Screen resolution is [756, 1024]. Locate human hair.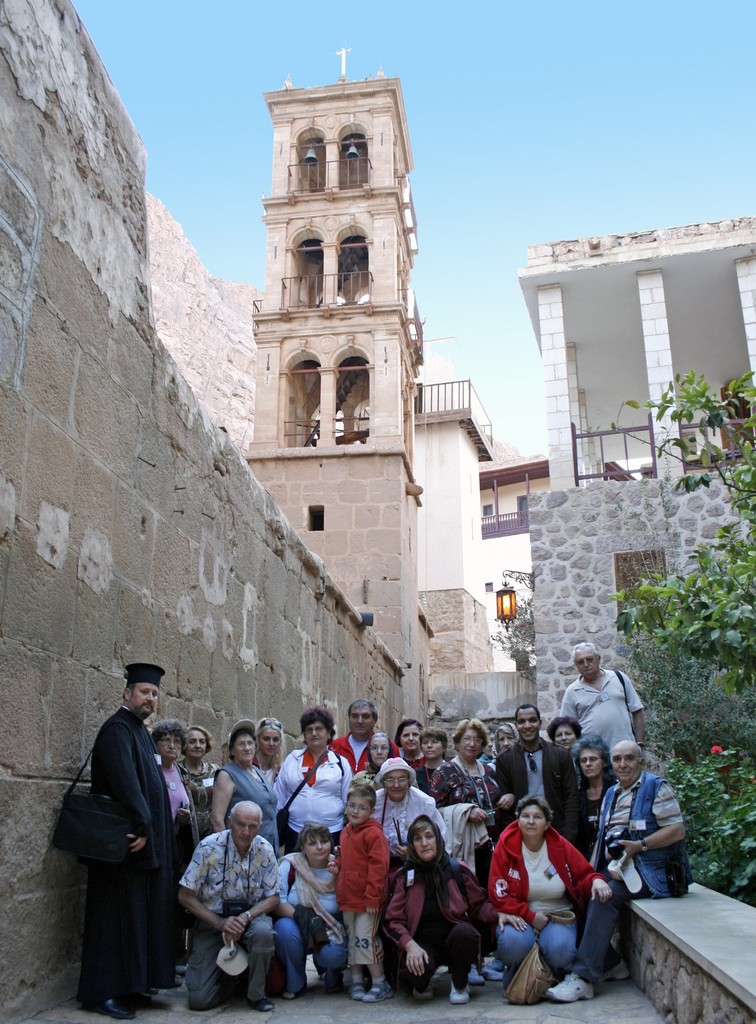
(left=297, top=819, right=332, bottom=856).
